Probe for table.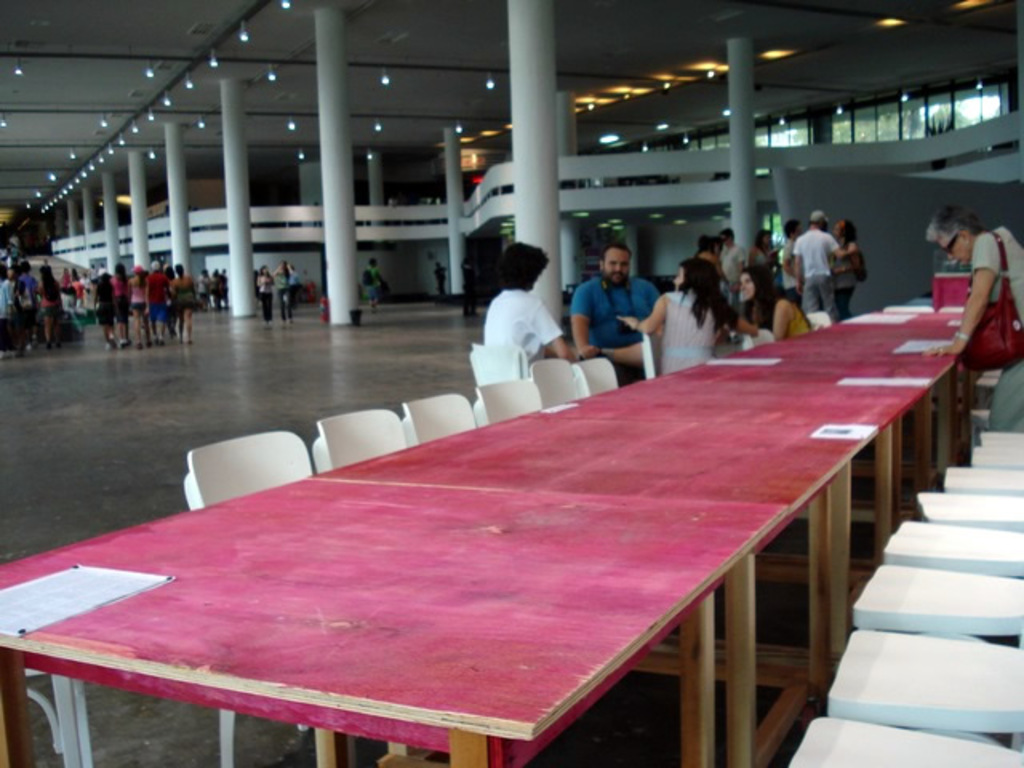
Probe result: select_region(35, 342, 973, 767).
